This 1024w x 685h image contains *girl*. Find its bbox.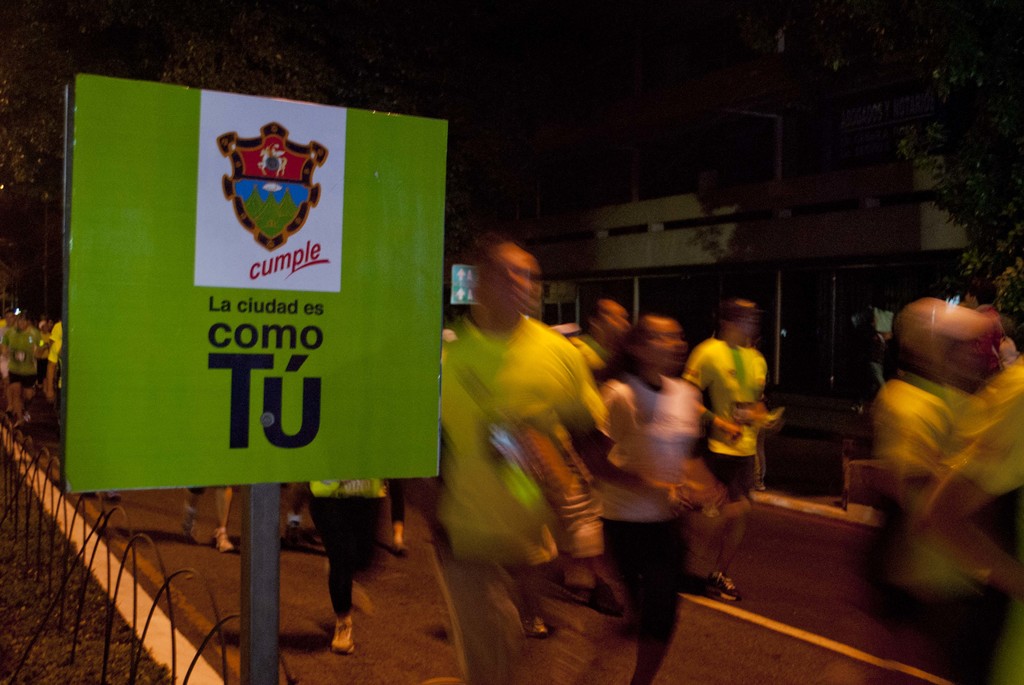
{"left": 582, "top": 317, "right": 716, "bottom": 684}.
